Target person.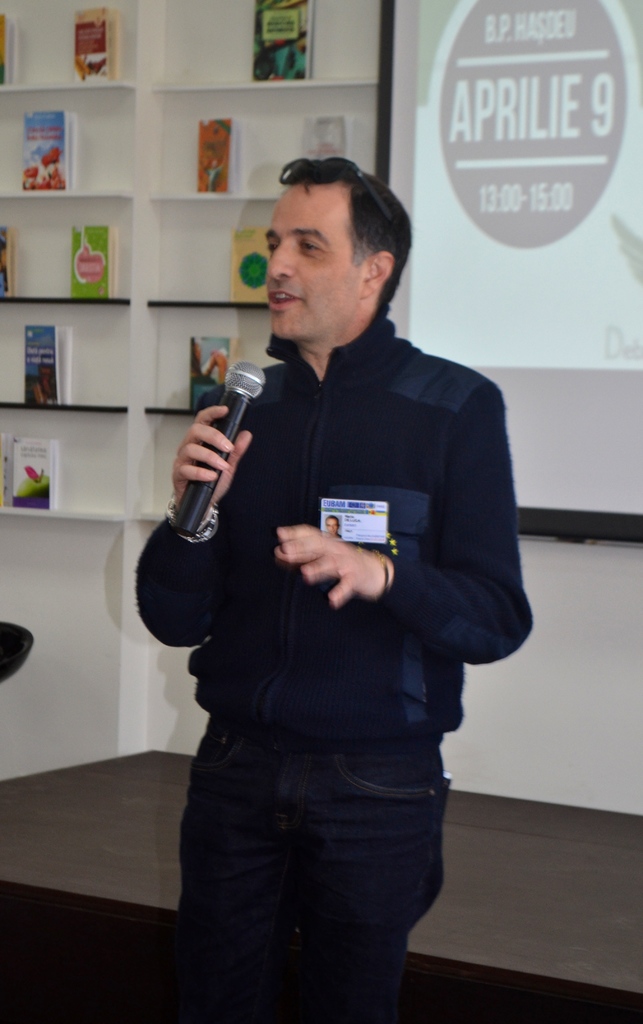
Target region: bbox(131, 143, 514, 988).
